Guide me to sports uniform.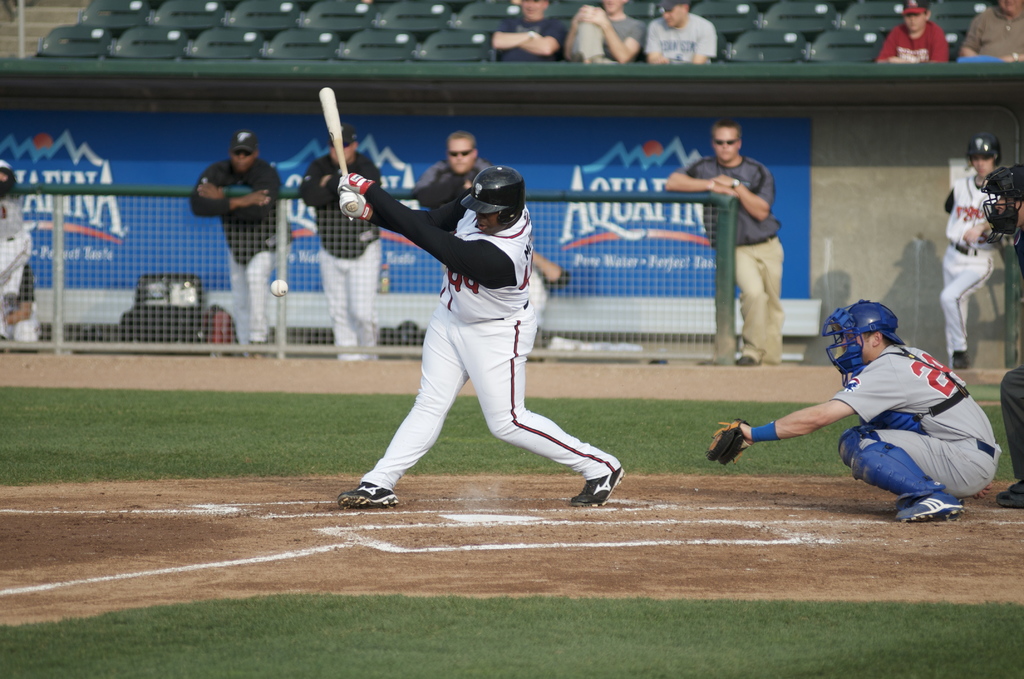
Guidance: <region>880, 24, 946, 65</region>.
